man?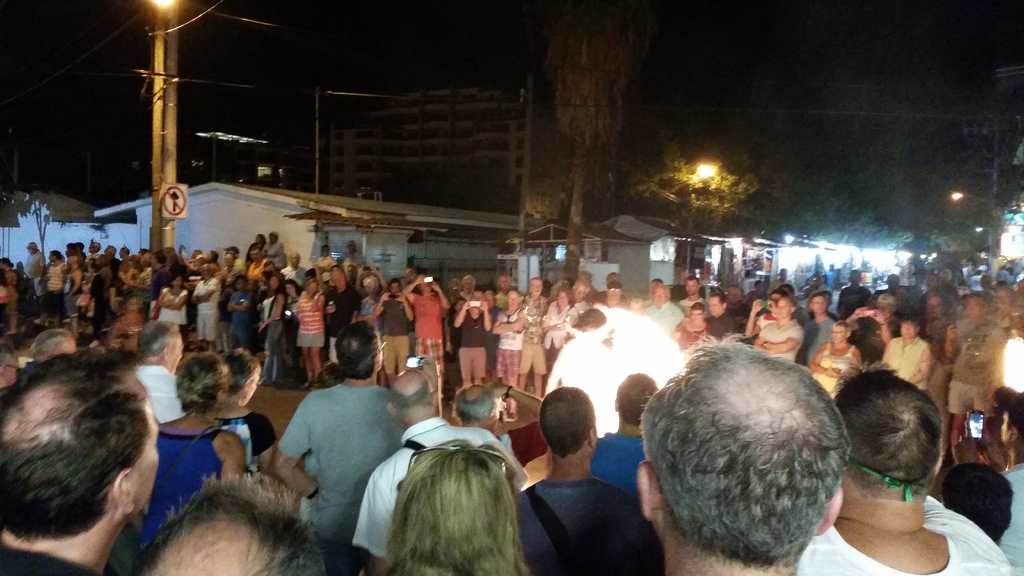
box=[588, 372, 659, 497]
